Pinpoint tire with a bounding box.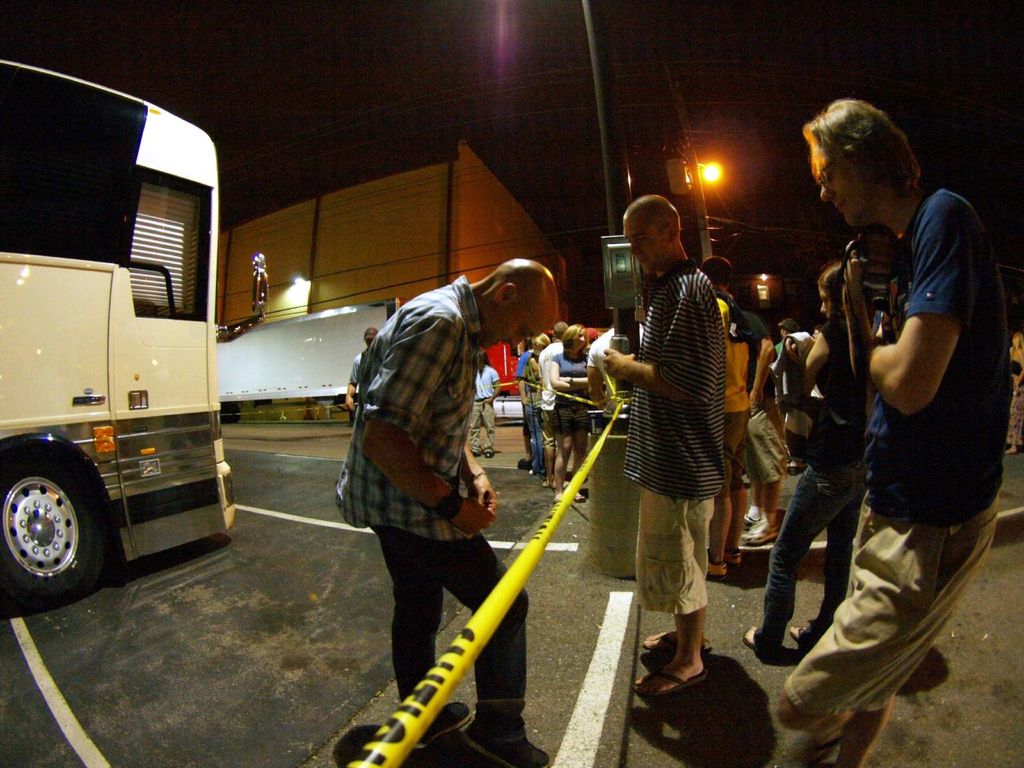
0 436 106 600.
